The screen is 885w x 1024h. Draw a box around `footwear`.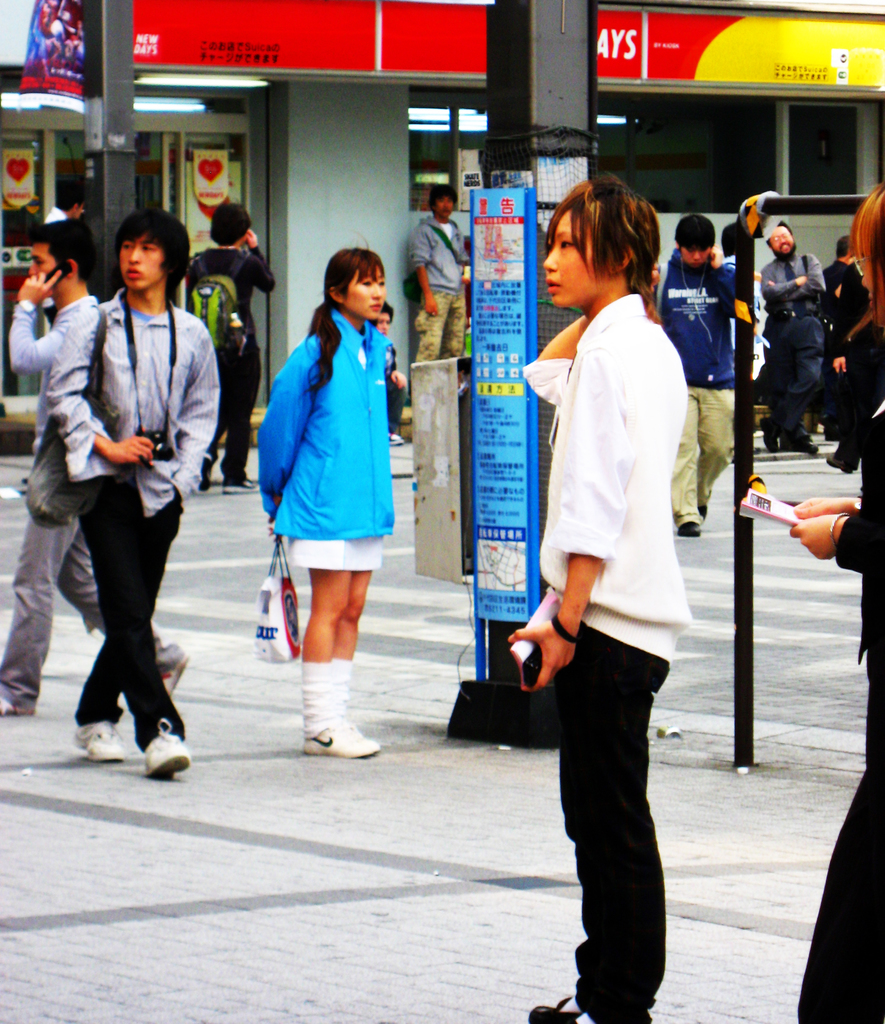
bbox=[68, 714, 134, 765].
